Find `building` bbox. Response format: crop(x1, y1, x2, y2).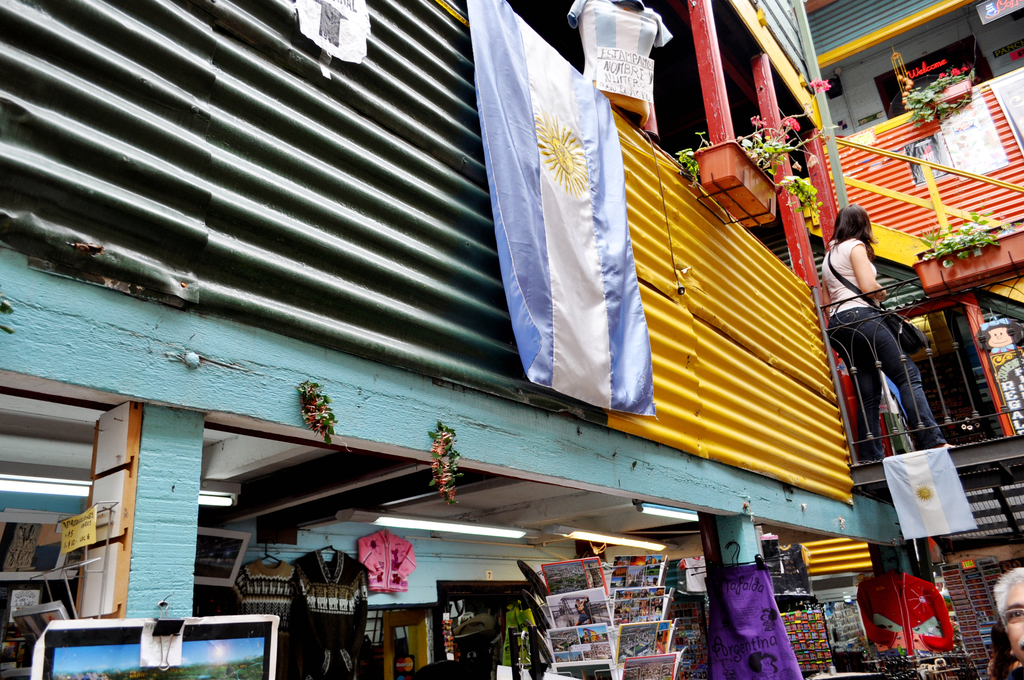
crop(0, 0, 912, 679).
